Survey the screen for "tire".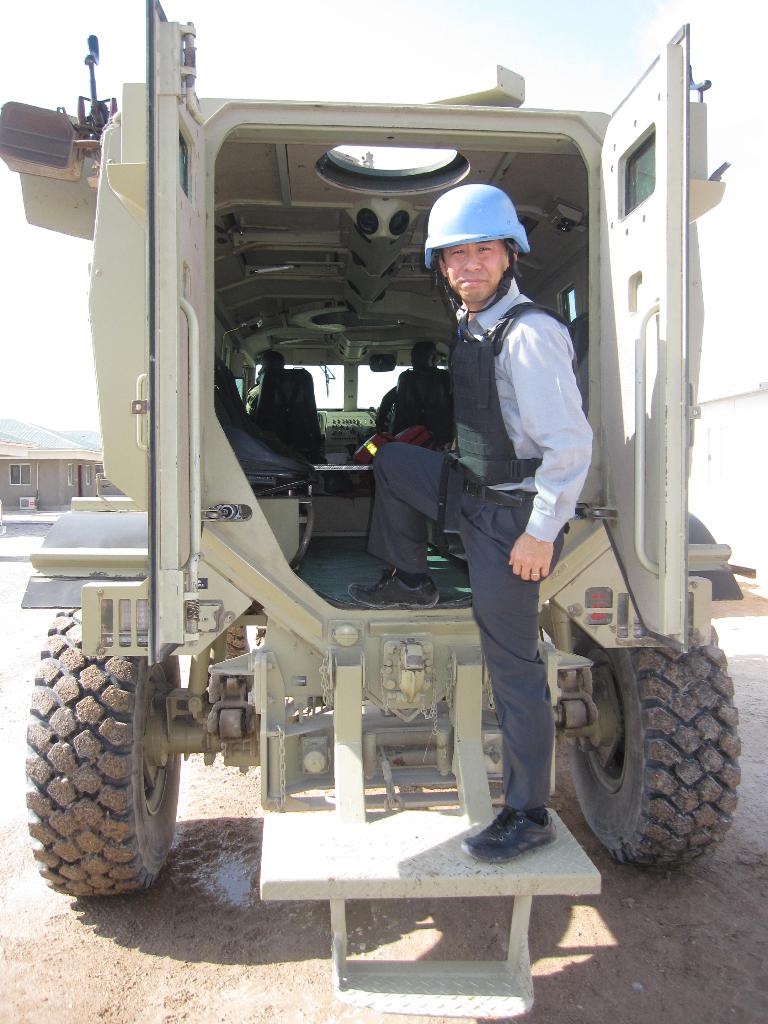
Survey found: 27:612:179:904.
